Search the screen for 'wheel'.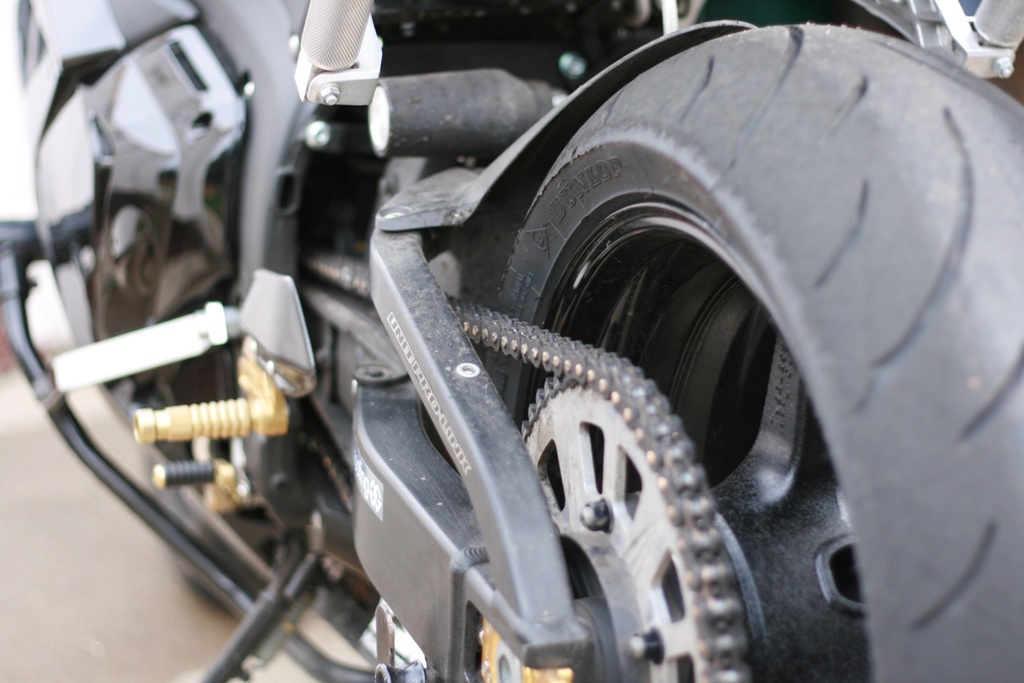
Found at l=480, t=18, r=1023, b=682.
